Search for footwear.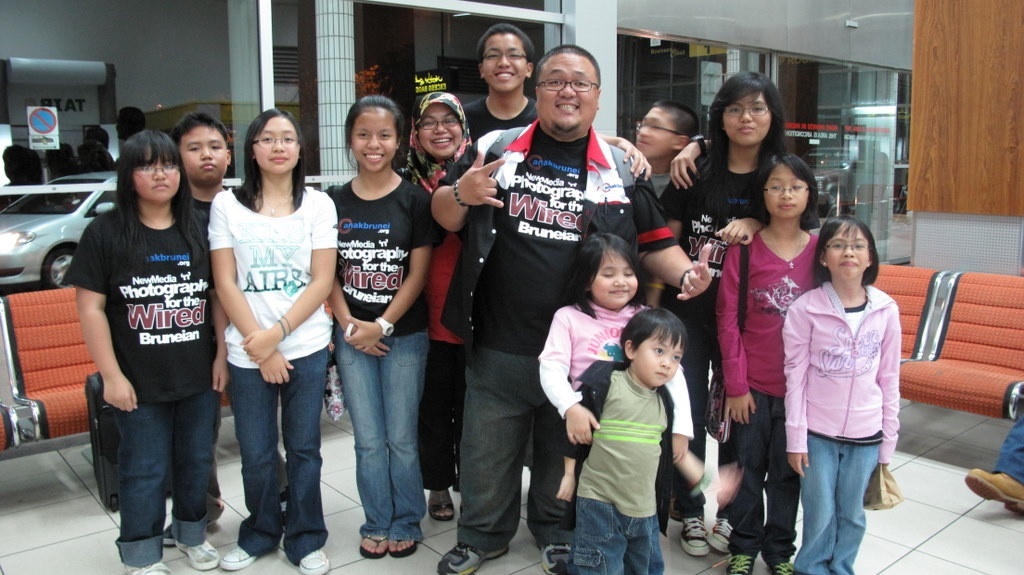
Found at 121,559,168,574.
